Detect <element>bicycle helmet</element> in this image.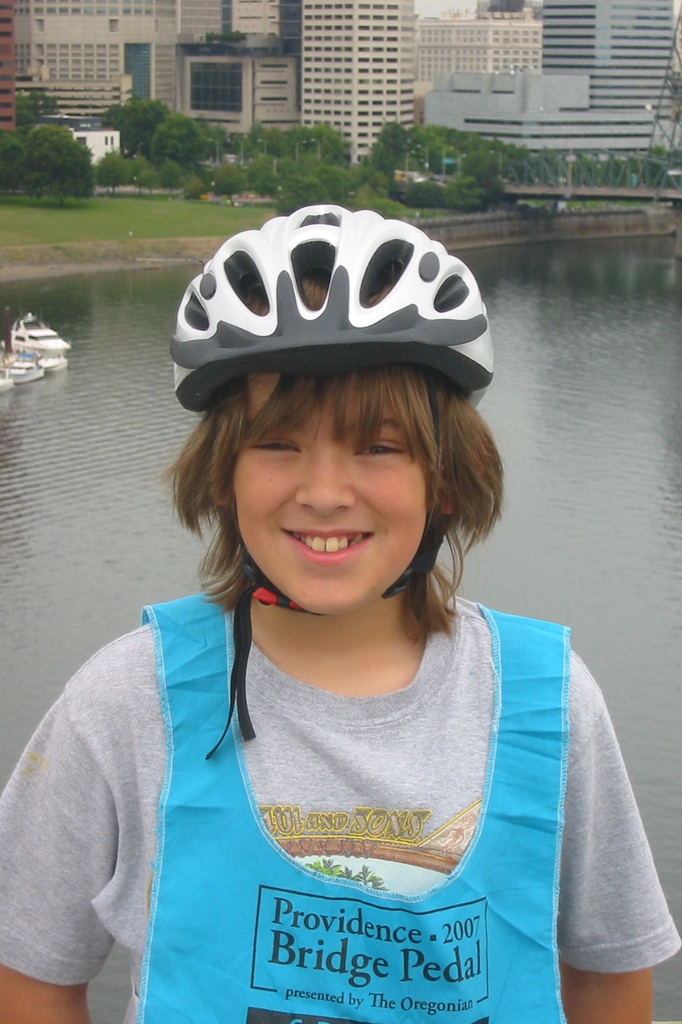
Detection: <bbox>174, 206, 489, 402</bbox>.
